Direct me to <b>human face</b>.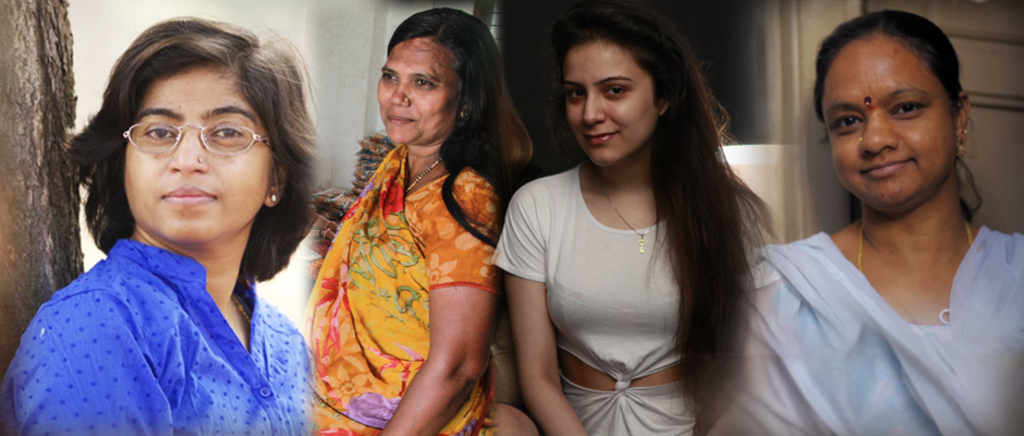
Direction: l=377, t=38, r=465, b=146.
